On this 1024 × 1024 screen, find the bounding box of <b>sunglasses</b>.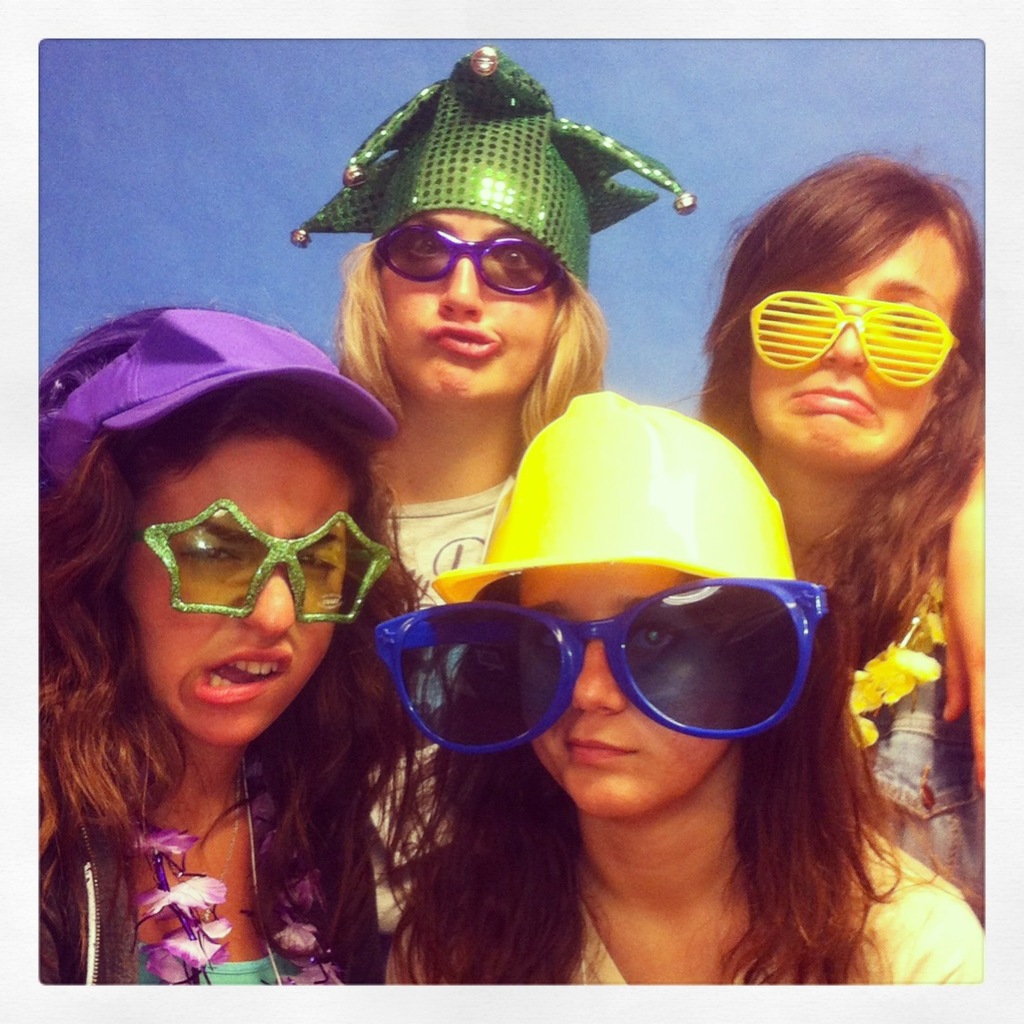
Bounding box: 133, 496, 385, 622.
